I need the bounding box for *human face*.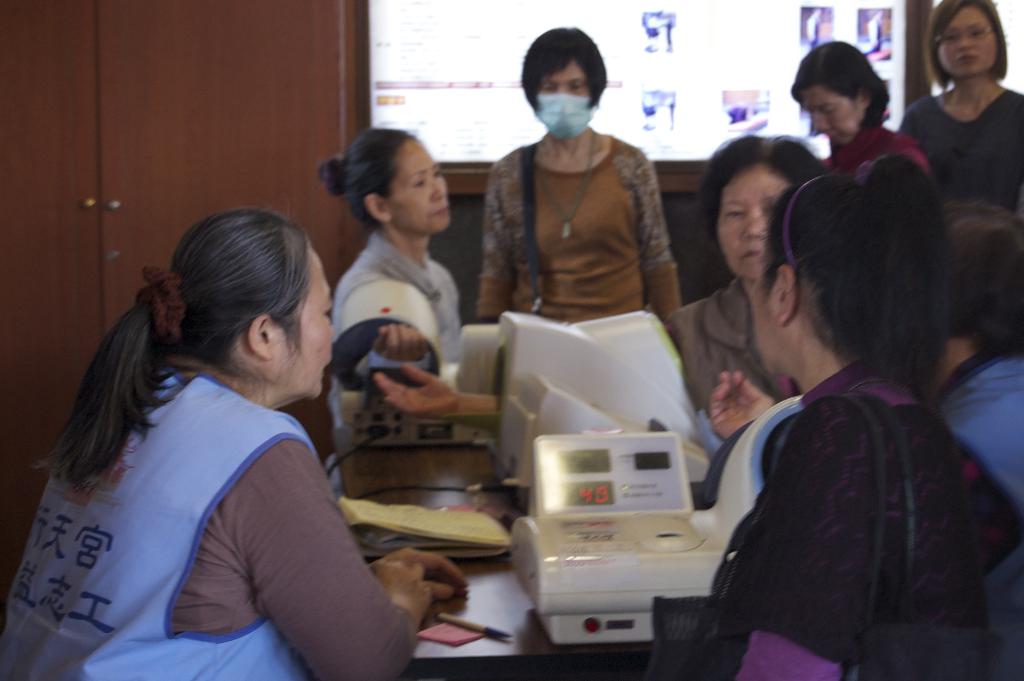
Here it is: detection(268, 247, 333, 395).
